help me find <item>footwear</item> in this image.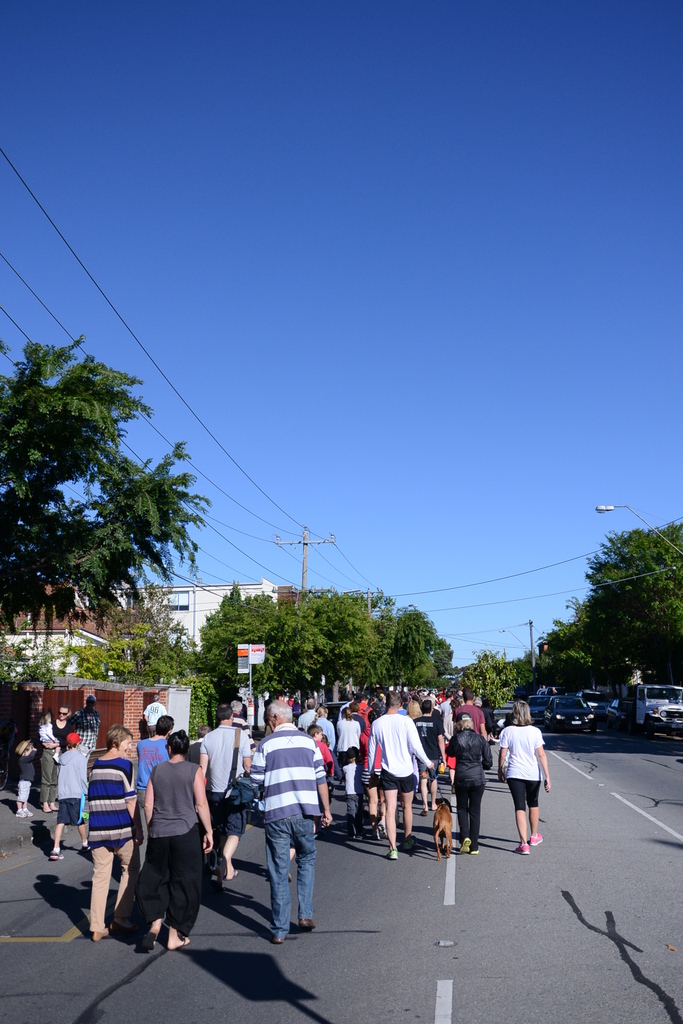
Found it: Rect(144, 933, 159, 952).
